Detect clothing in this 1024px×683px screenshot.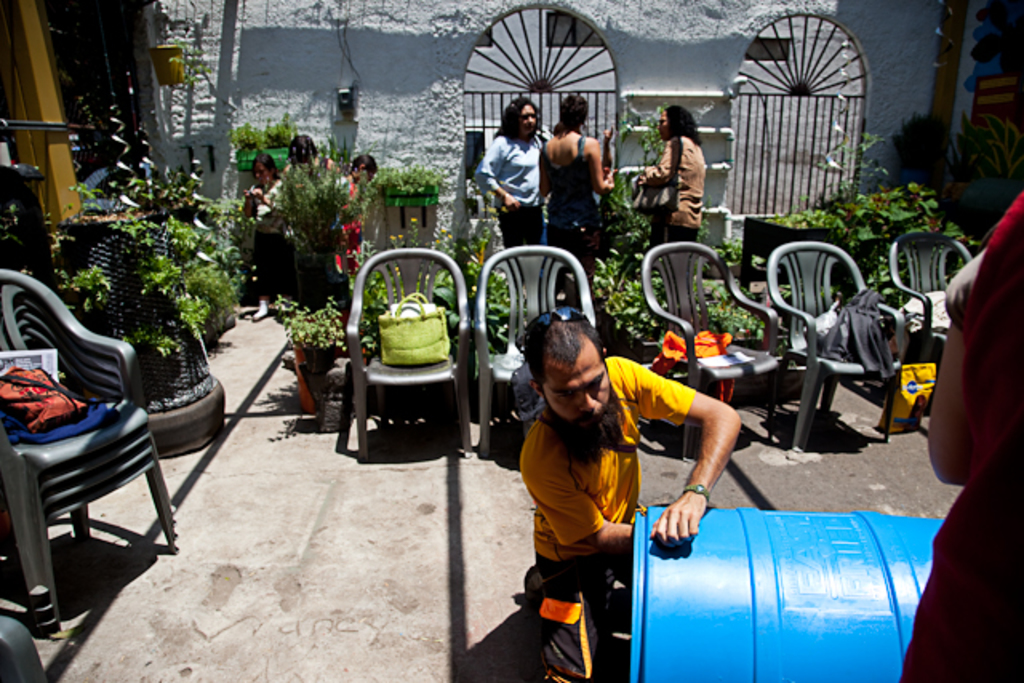
Detection: {"left": 475, "top": 128, "right": 549, "bottom": 243}.
